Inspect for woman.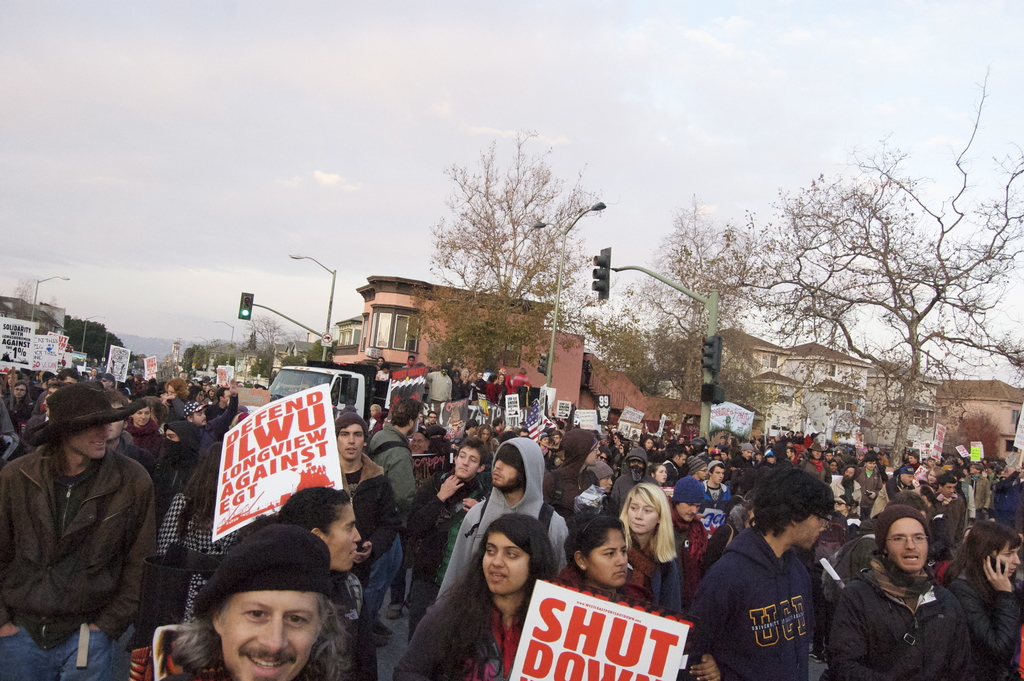
Inspection: (x1=619, y1=479, x2=684, y2=618).
